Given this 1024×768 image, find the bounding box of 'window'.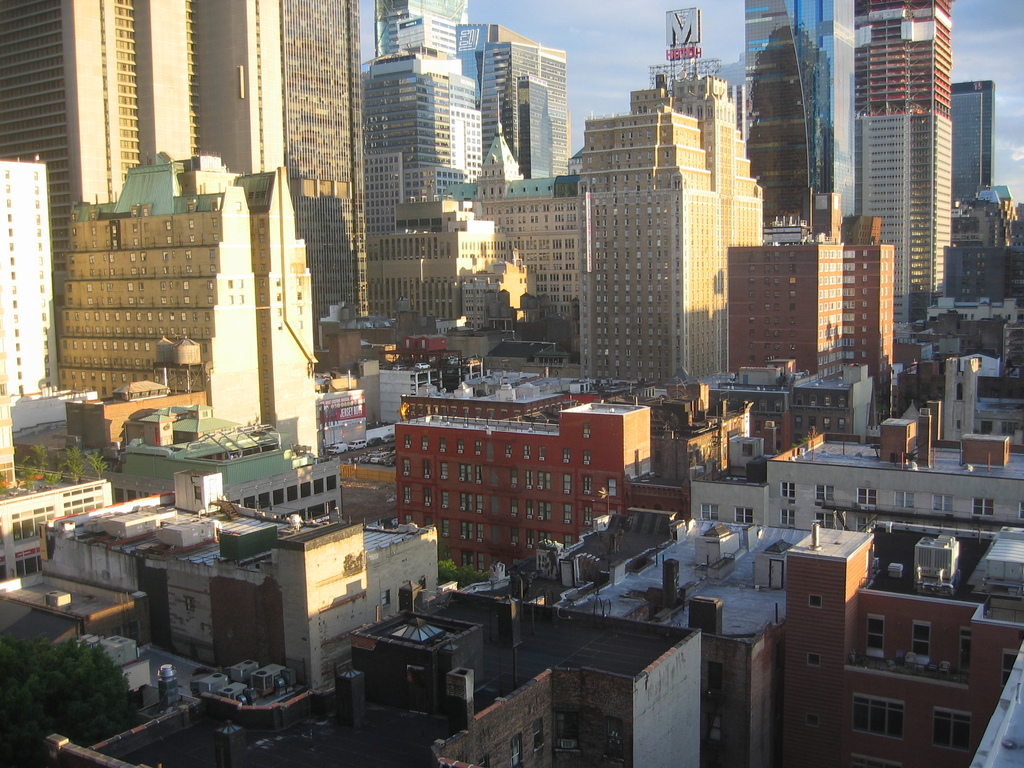
region(443, 520, 451, 538).
